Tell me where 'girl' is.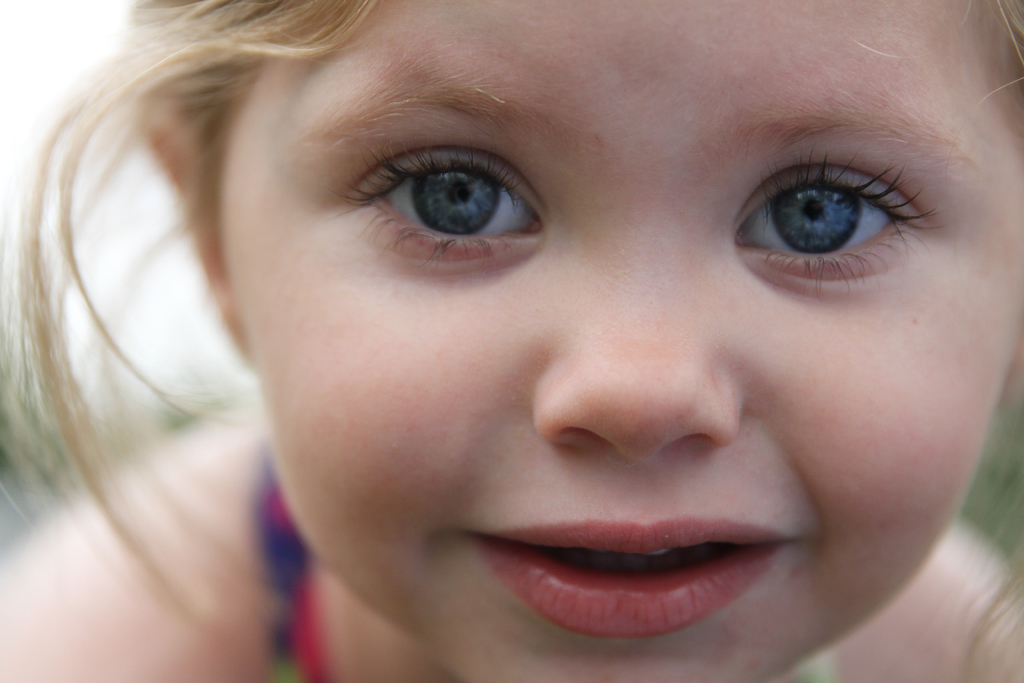
'girl' is at <region>0, 0, 1023, 682</region>.
